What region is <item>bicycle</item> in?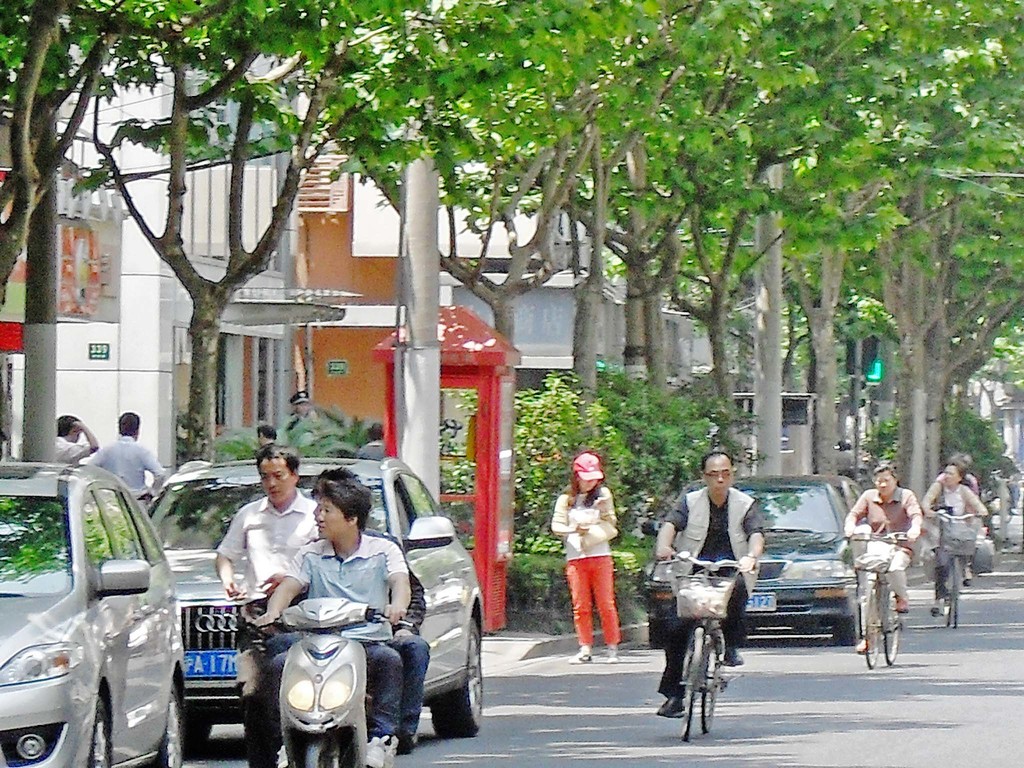
655 559 749 742.
